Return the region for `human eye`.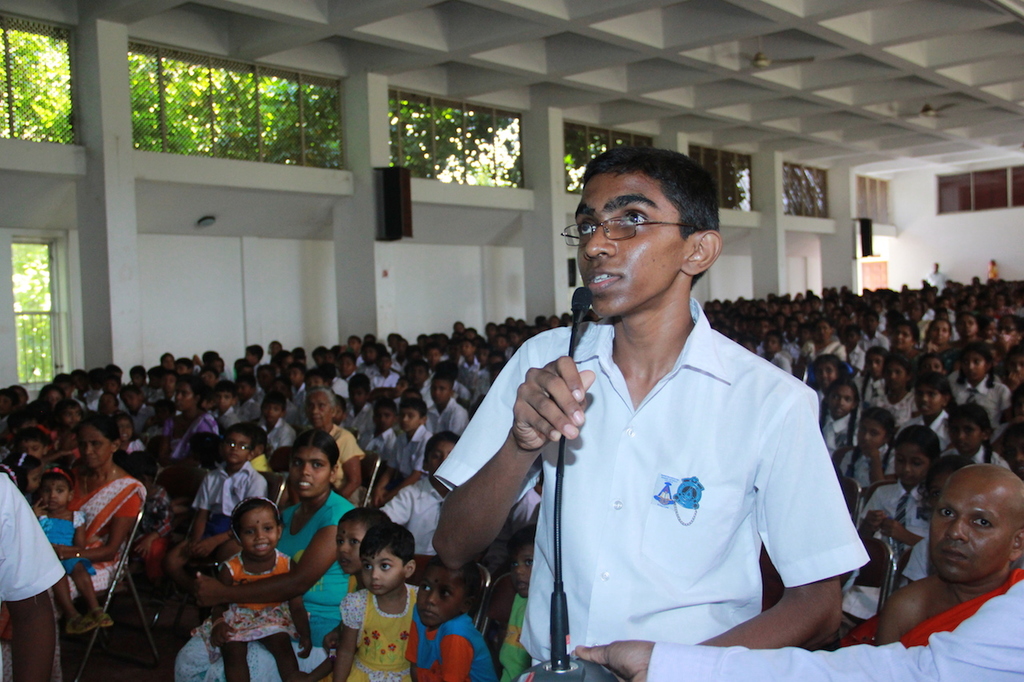
[left=349, top=536, right=360, bottom=546].
